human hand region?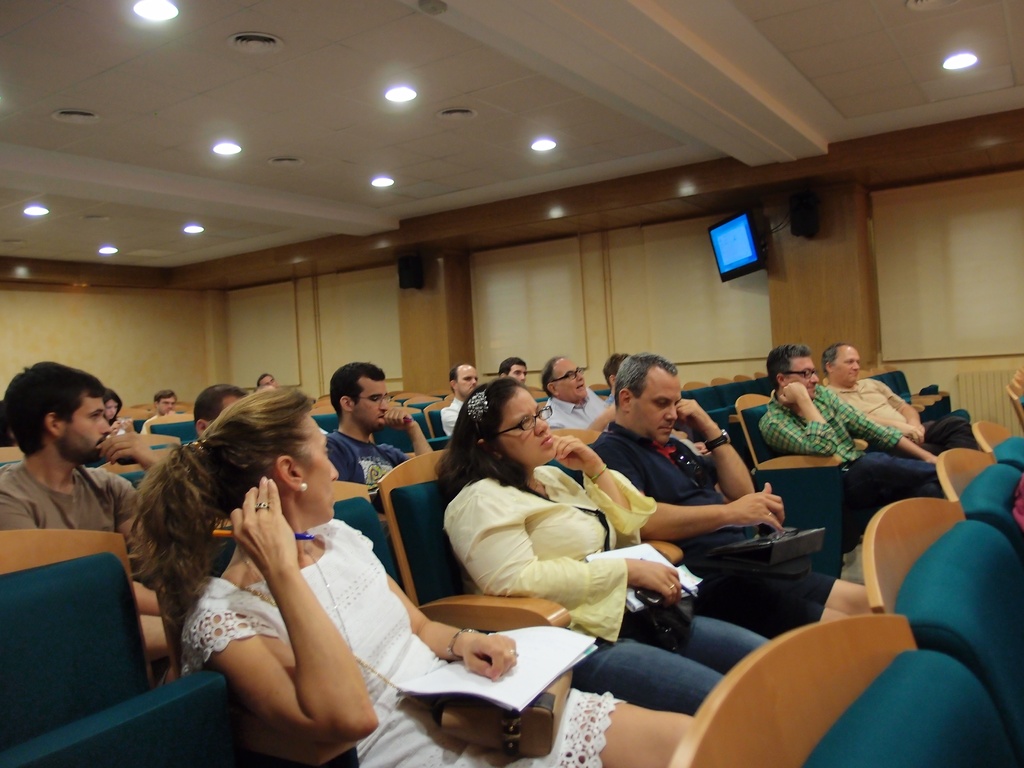
bbox(227, 472, 300, 577)
